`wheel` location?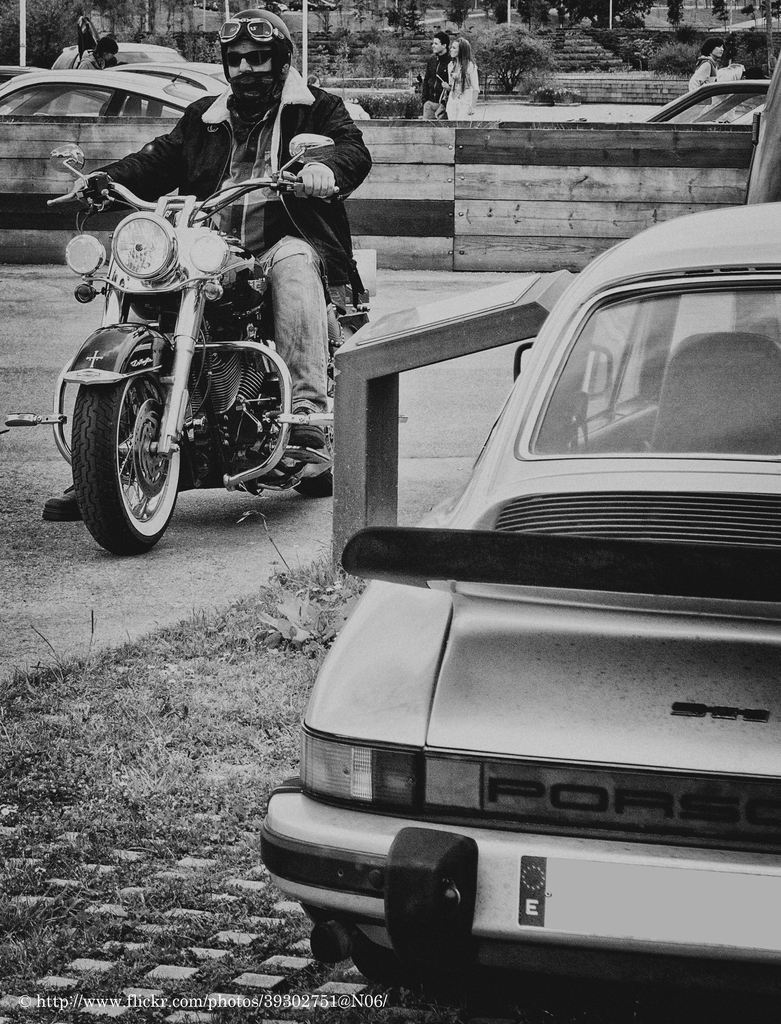
rect(350, 934, 405, 984)
